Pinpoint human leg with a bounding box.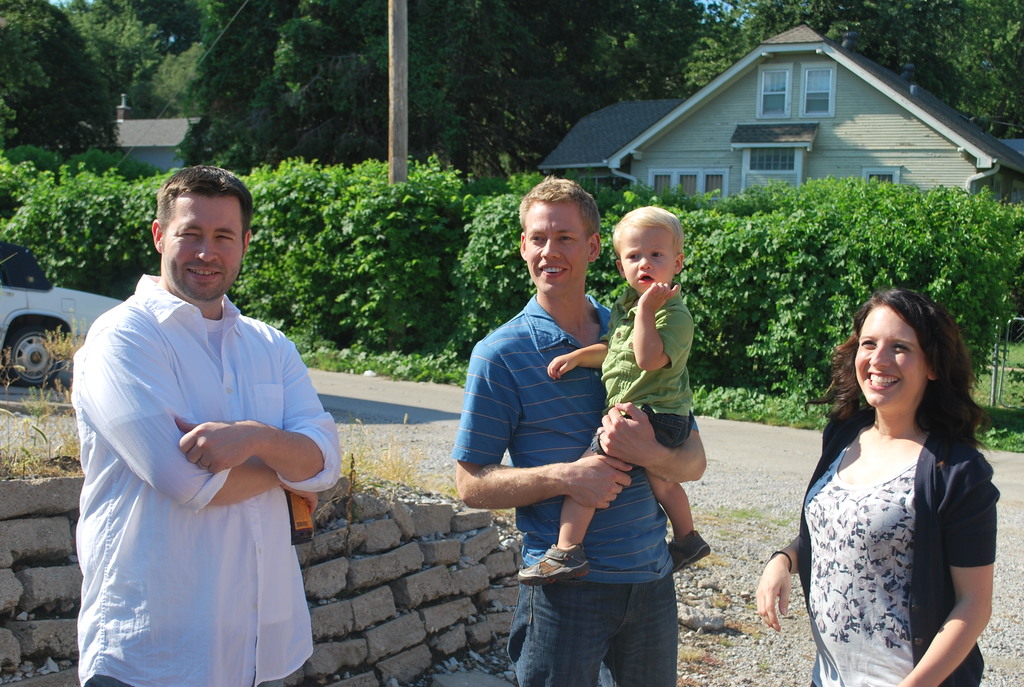
bbox=(605, 574, 676, 686).
